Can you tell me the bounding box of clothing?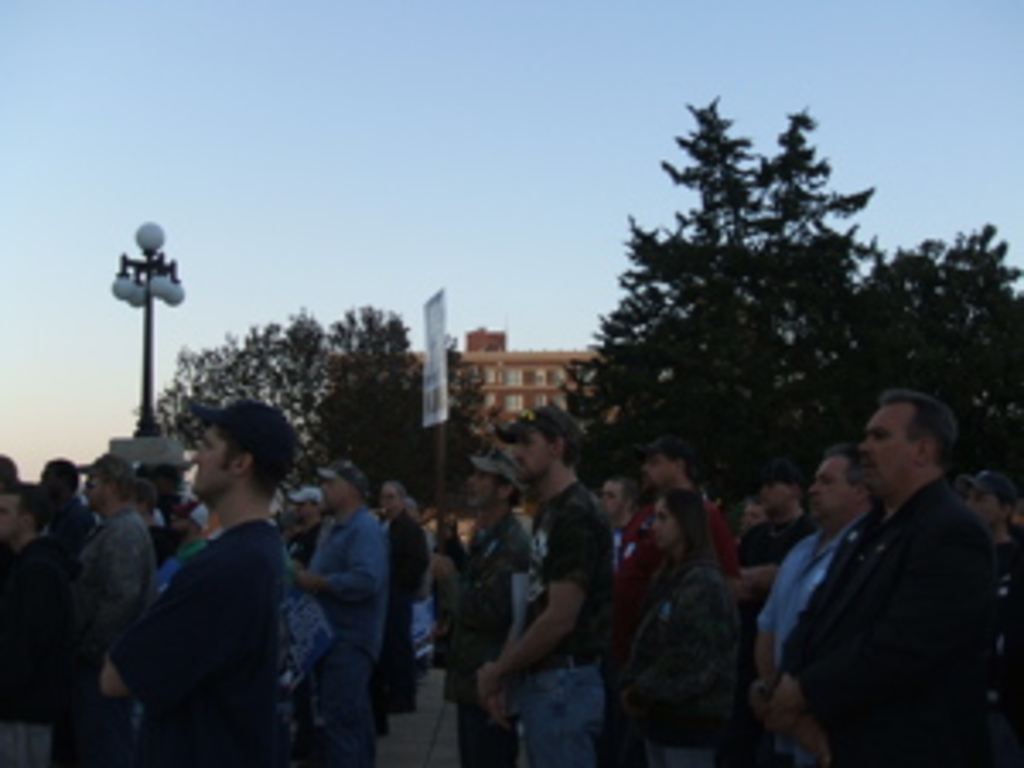
detection(72, 505, 157, 765).
